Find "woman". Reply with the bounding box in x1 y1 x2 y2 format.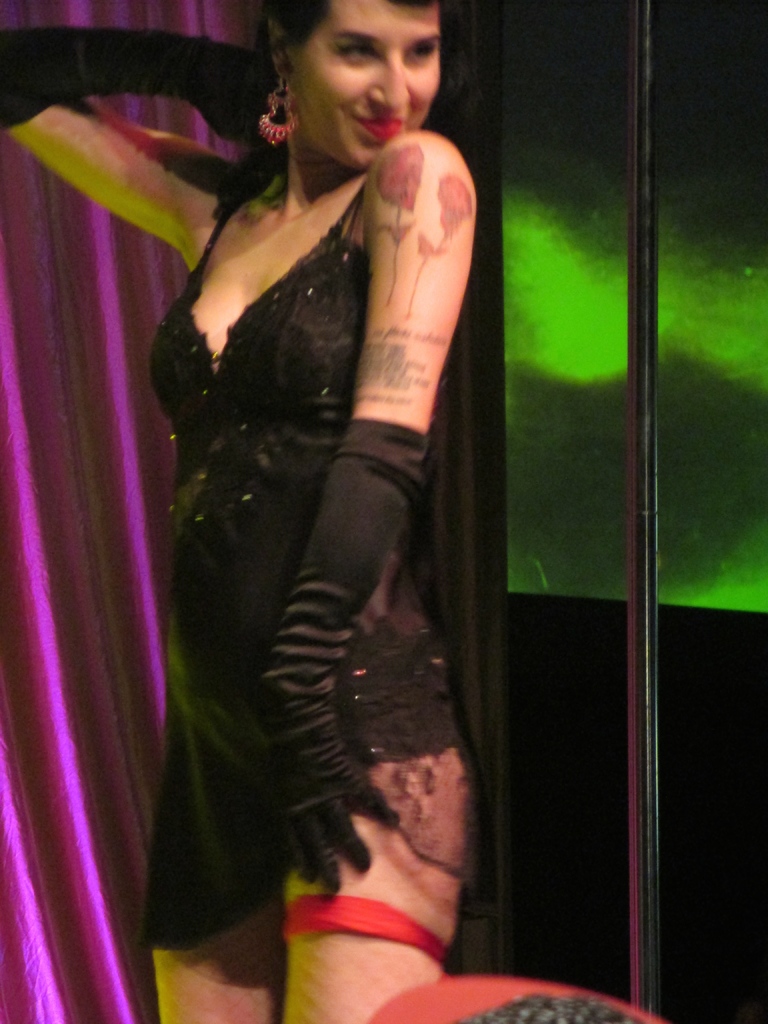
50 0 520 1007.
